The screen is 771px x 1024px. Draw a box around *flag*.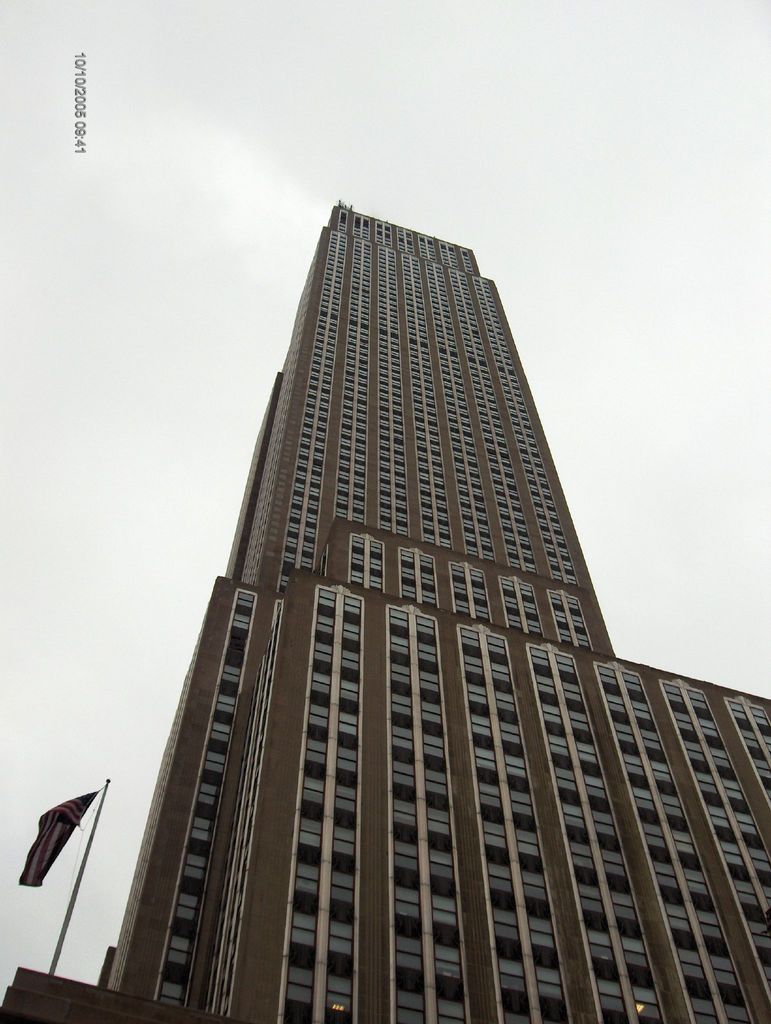
{"left": 17, "top": 785, "right": 90, "bottom": 888}.
